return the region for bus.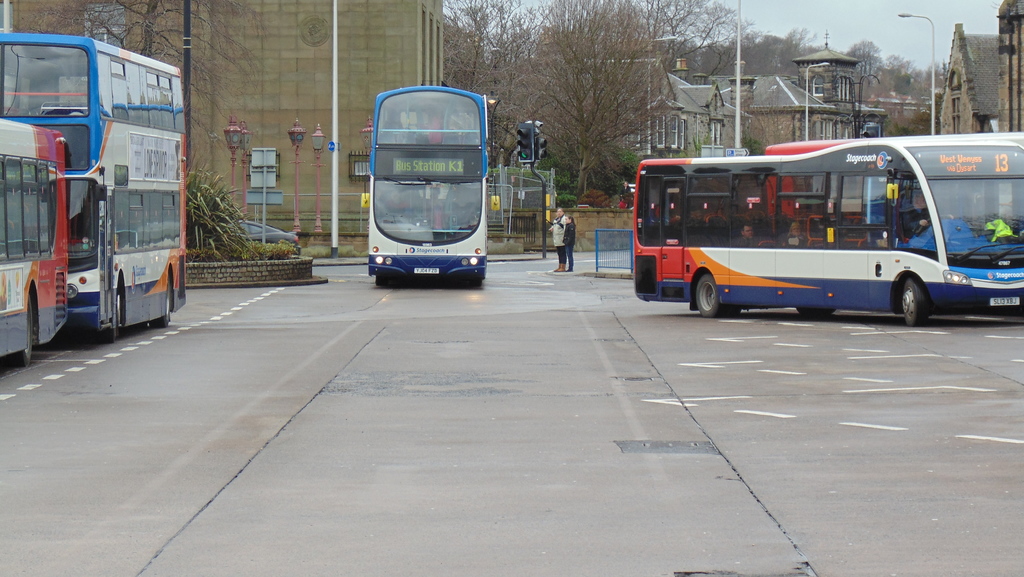
bbox=[357, 84, 497, 290].
